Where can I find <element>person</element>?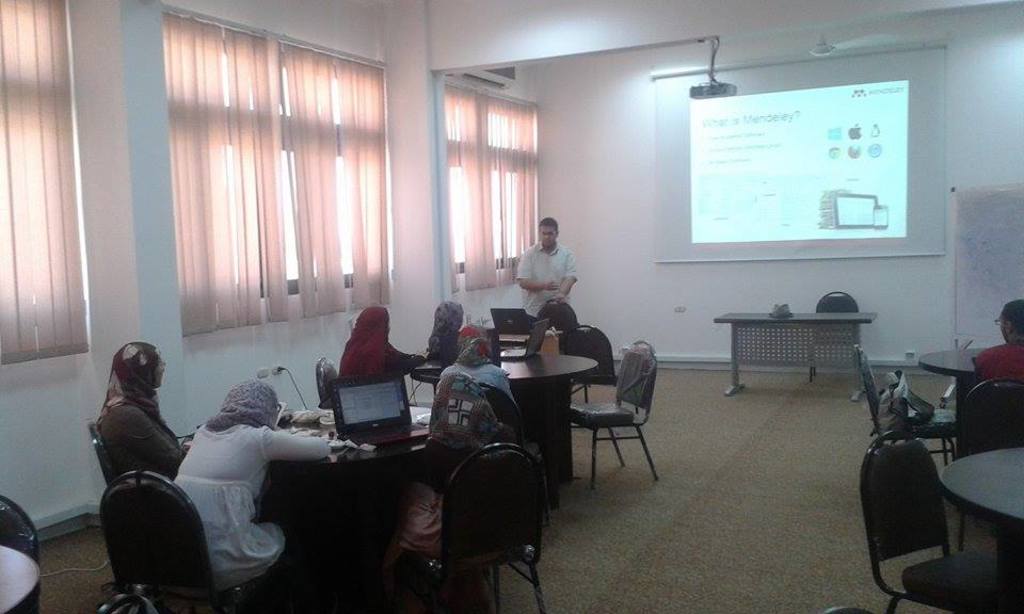
You can find it at 443, 325, 519, 411.
